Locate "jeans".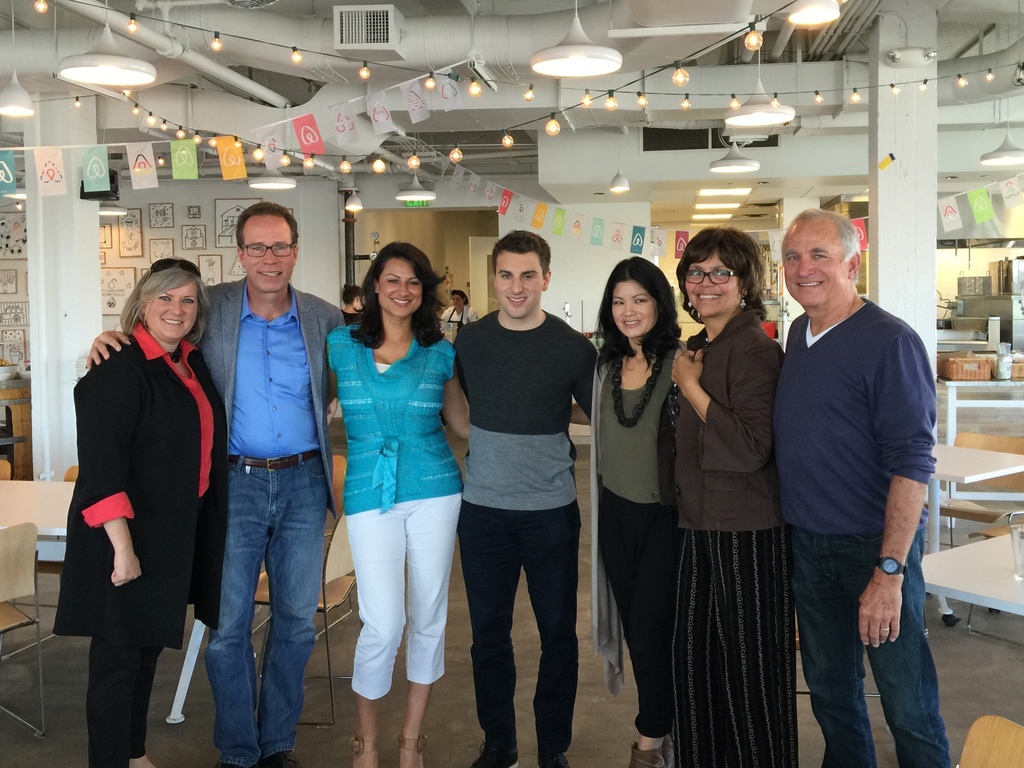
Bounding box: left=191, top=443, right=316, bottom=767.
